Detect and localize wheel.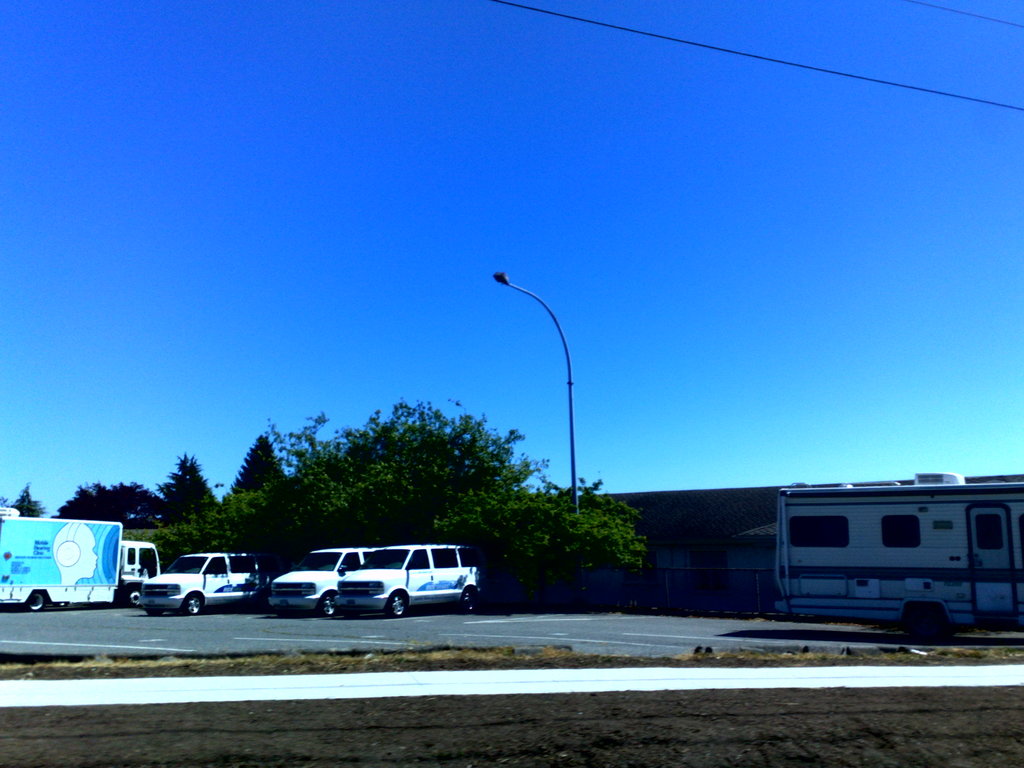
Localized at 460, 587, 474, 614.
